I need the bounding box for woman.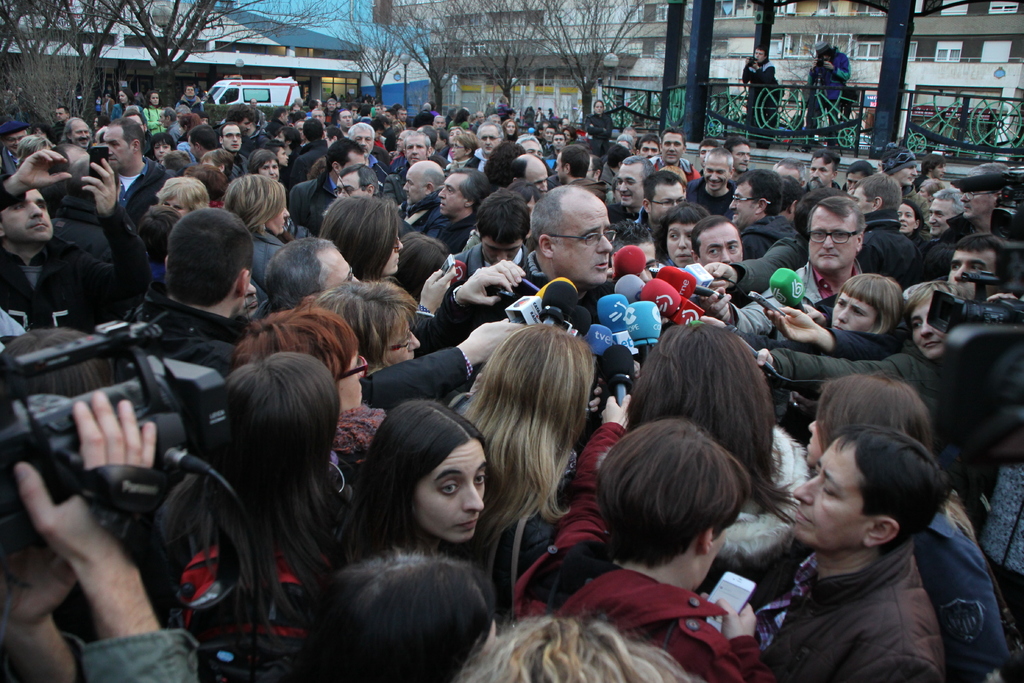
Here it is: left=159, top=174, right=209, bottom=219.
